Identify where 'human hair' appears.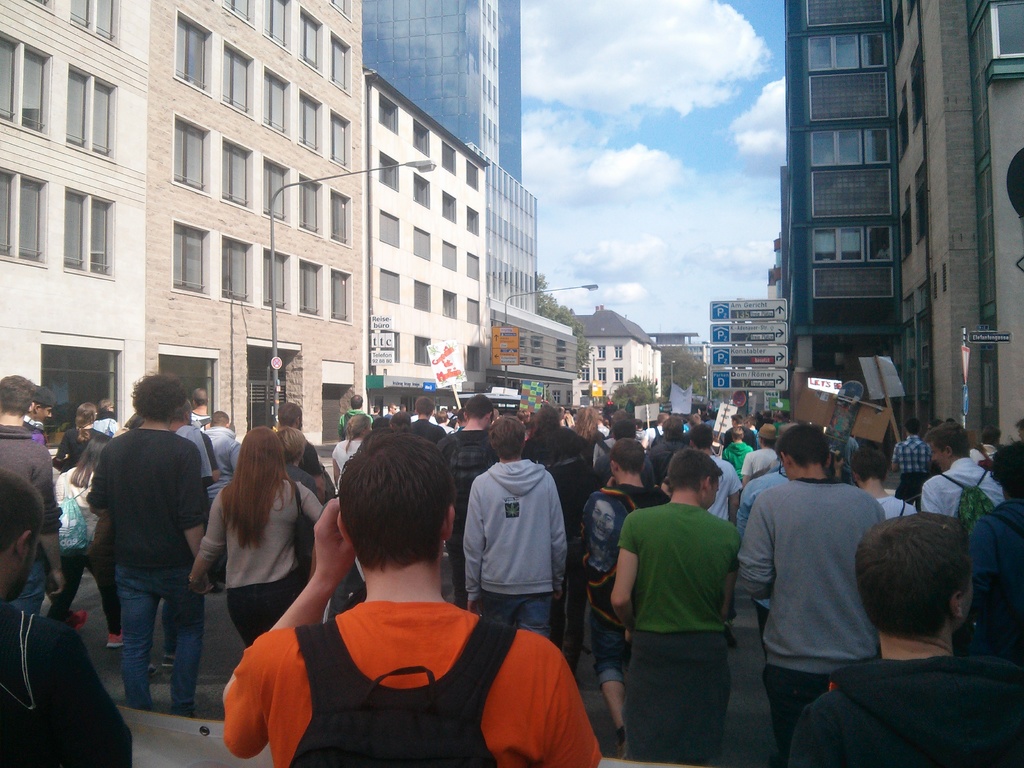
Appears at region(602, 403, 618, 421).
